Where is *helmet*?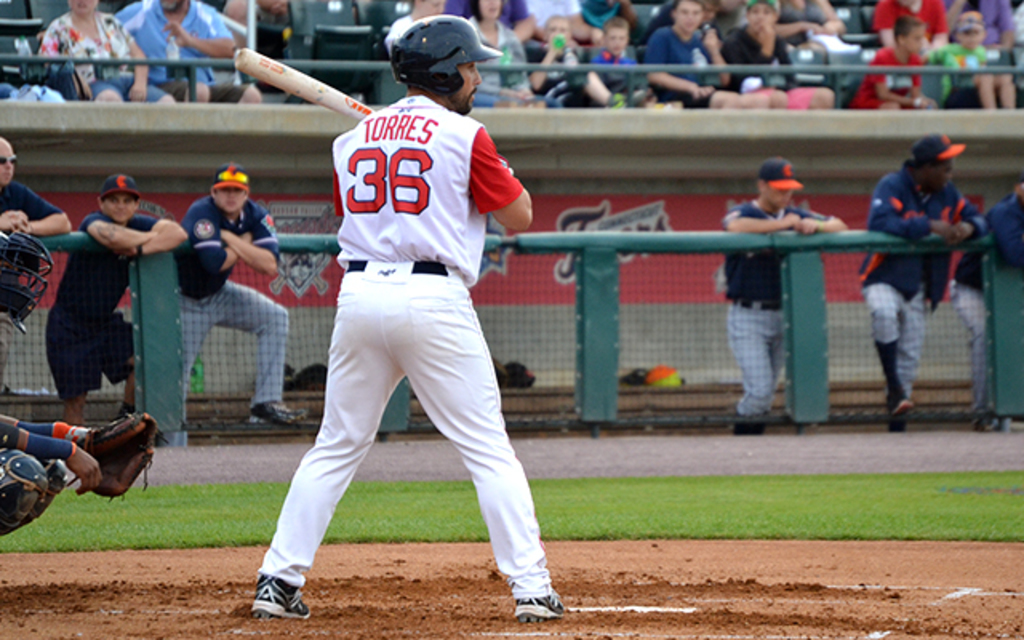
x1=374, y1=10, x2=488, y2=96.
